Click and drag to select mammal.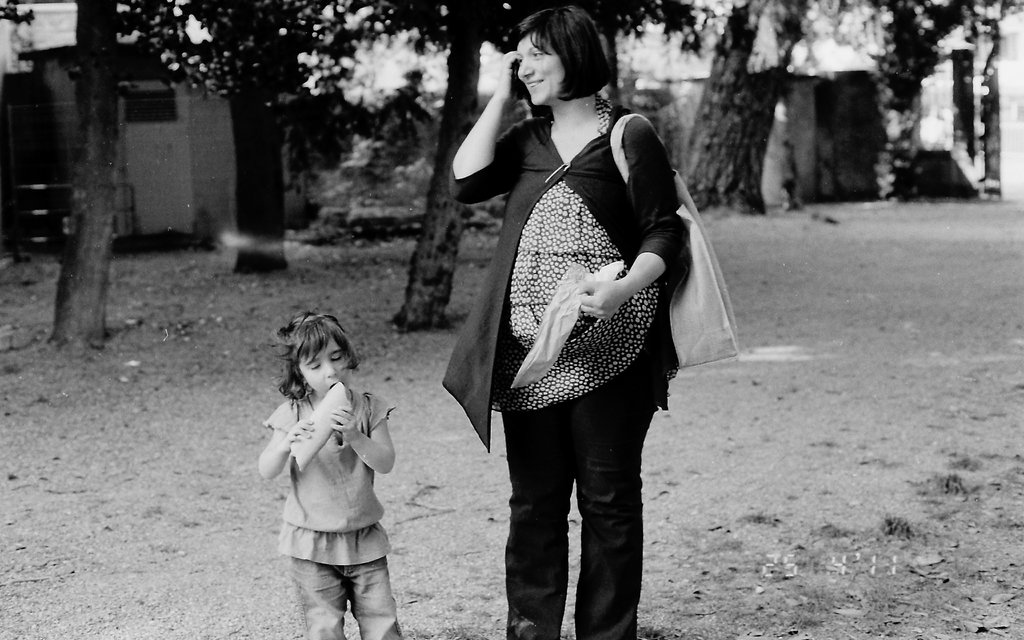
Selection: <region>441, 3, 693, 639</region>.
